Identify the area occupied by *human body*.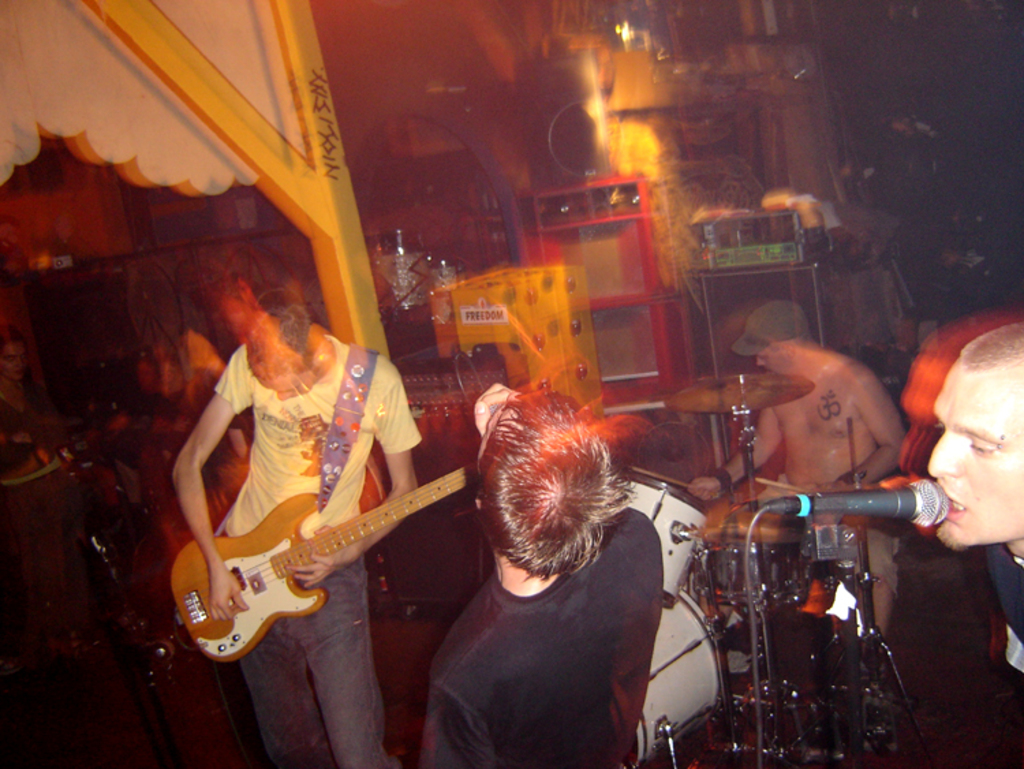
Area: bbox=(184, 281, 463, 731).
